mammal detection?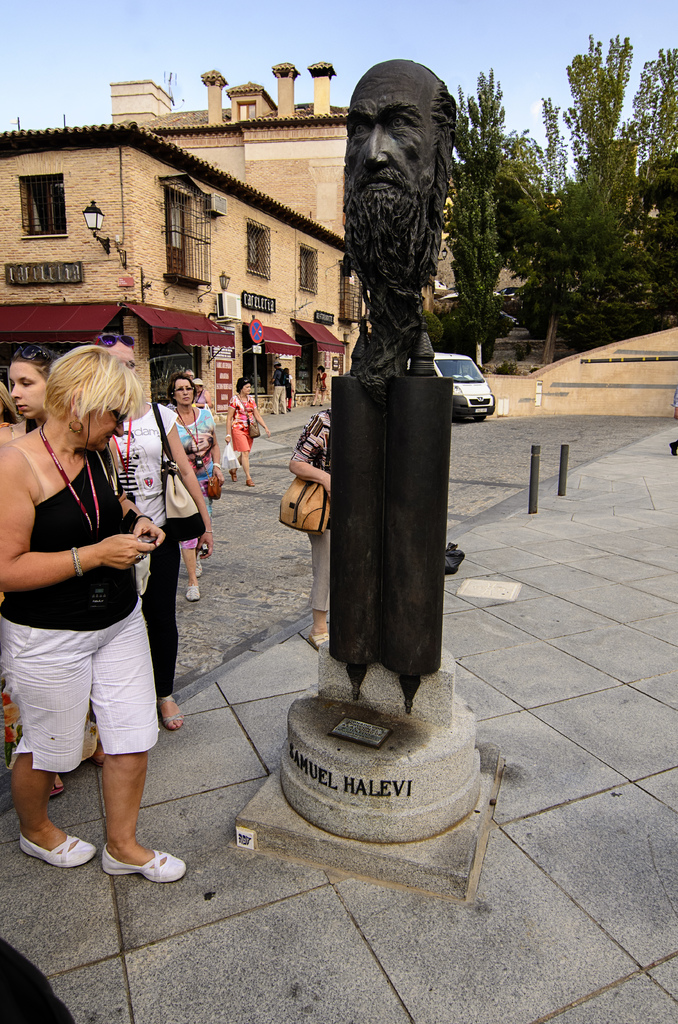
Rect(99, 333, 218, 729)
